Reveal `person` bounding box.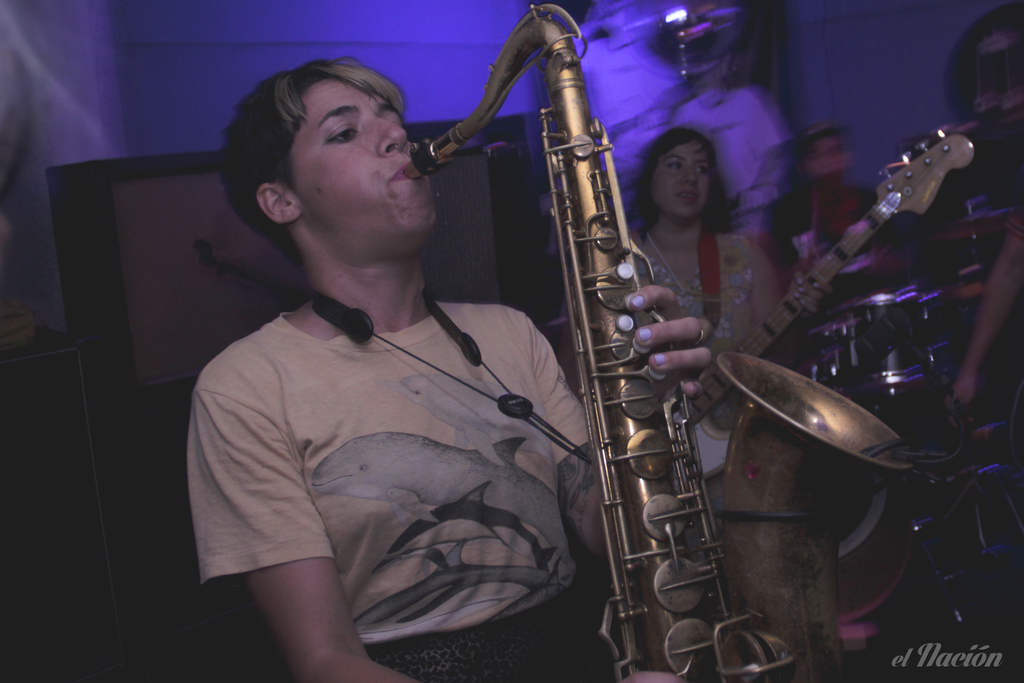
Revealed: box(942, 197, 1023, 434).
